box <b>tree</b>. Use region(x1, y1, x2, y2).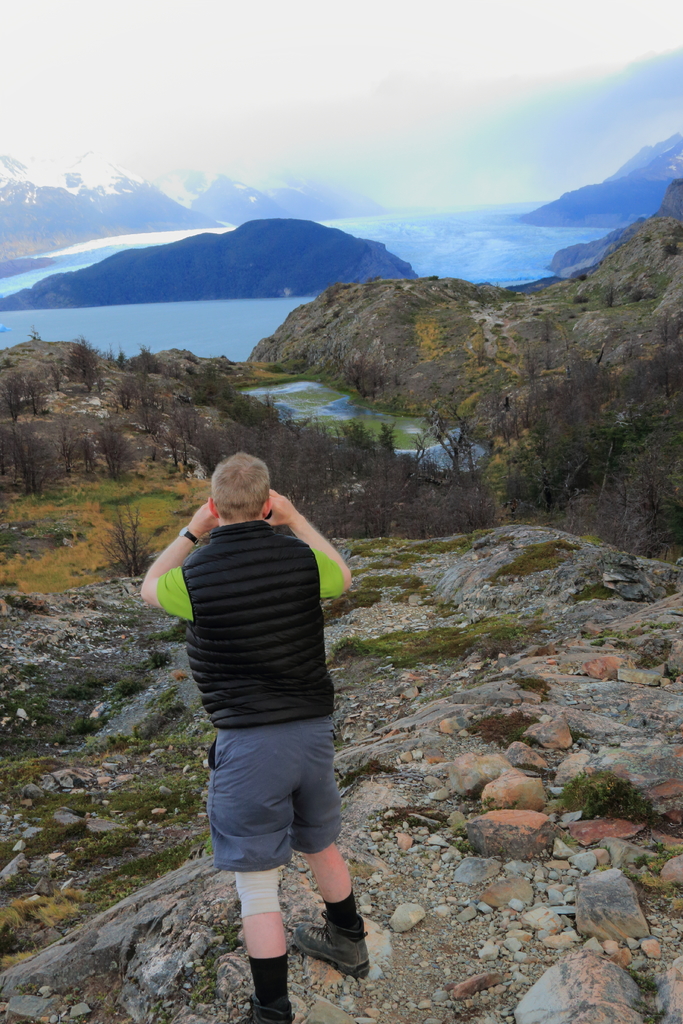
region(65, 337, 105, 393).
